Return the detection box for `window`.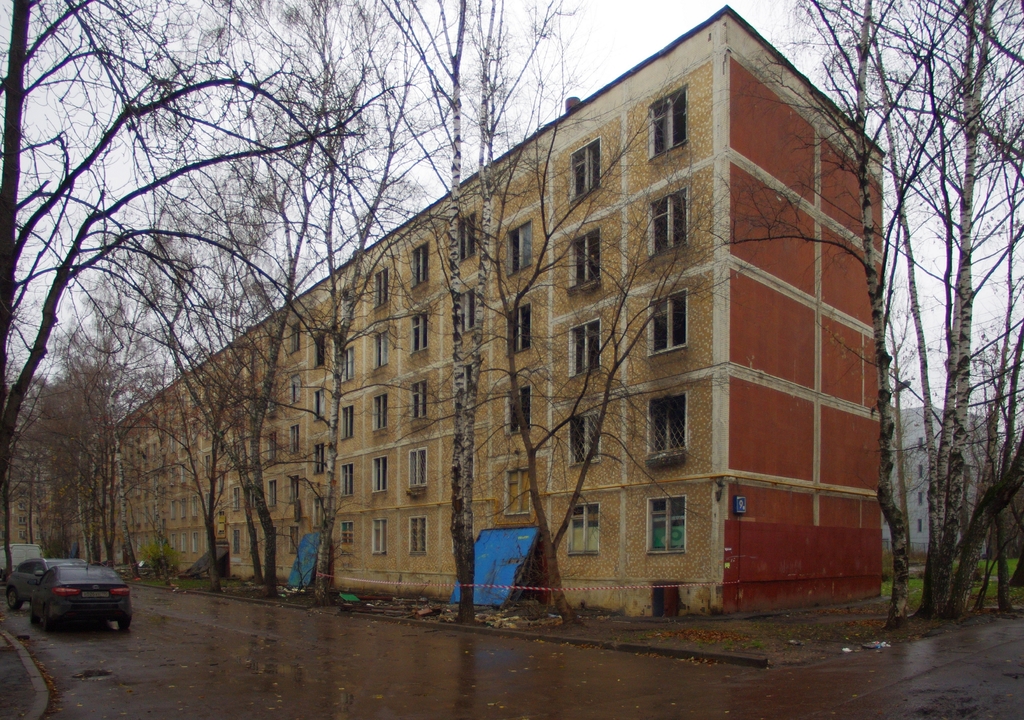
rect(19, 515, 24, 523).
